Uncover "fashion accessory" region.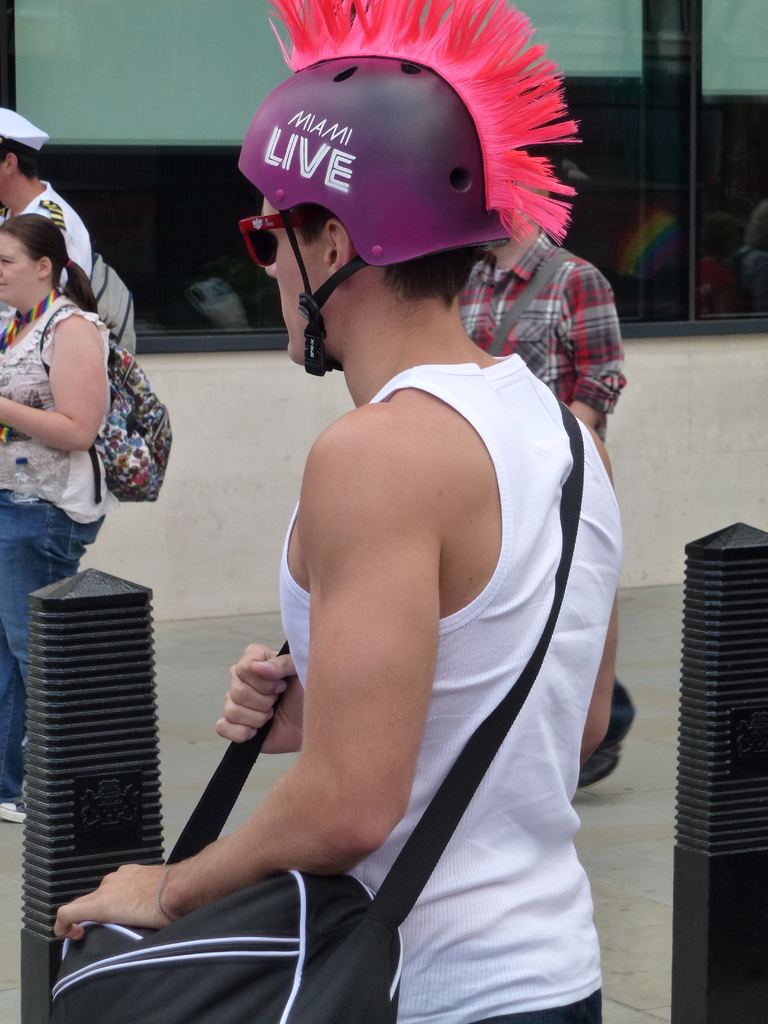
Uncovered: bbox=(576, 682, 641, 788).
